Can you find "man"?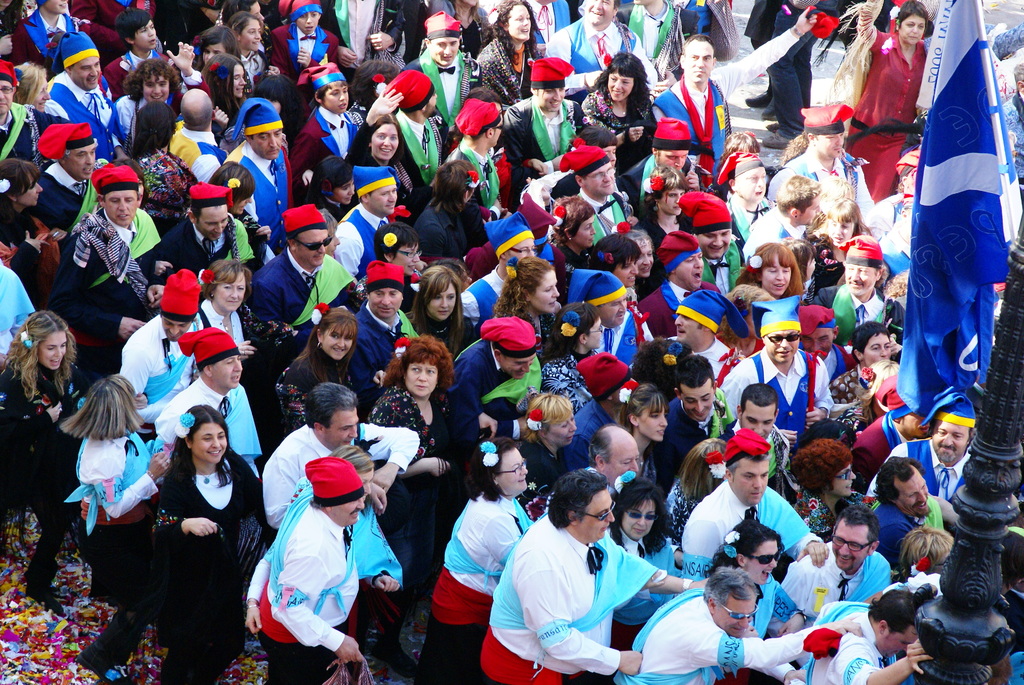
Yes, bounding box: [x1=872, y1=456, x2=945, y2=568].
